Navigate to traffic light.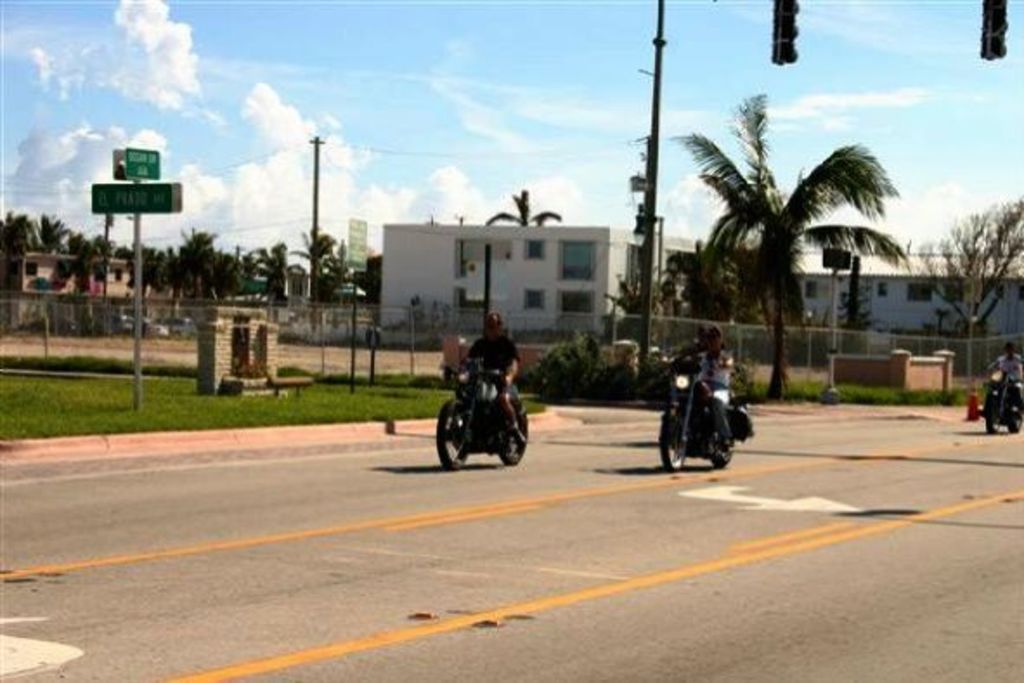
Navigation target: rect(768, 0, 800, 69).
